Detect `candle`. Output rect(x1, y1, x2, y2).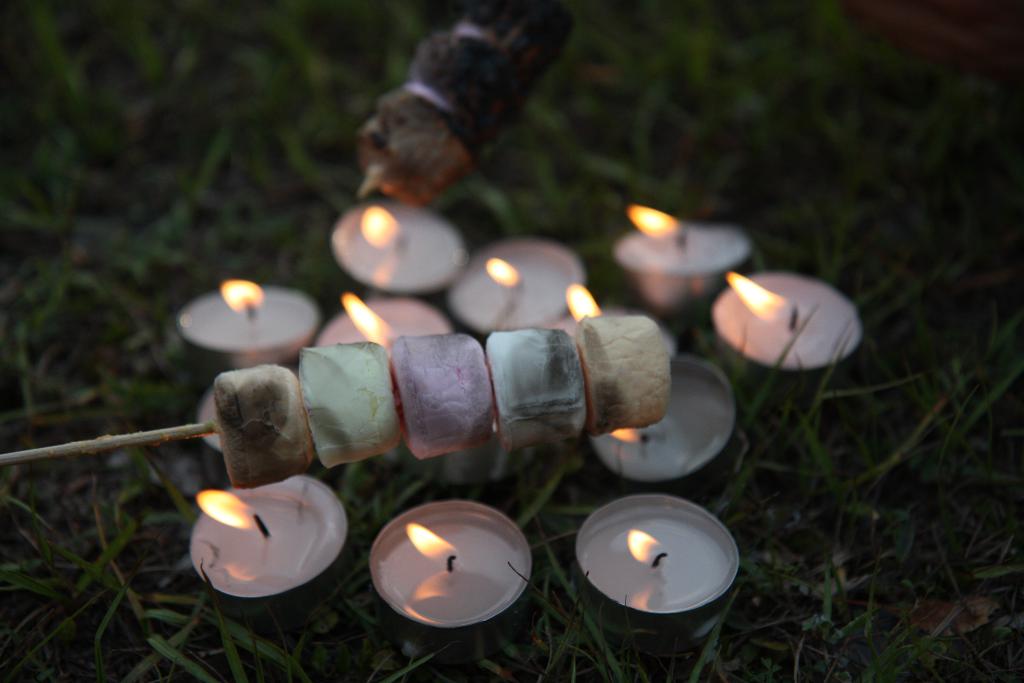
rect(369, 497, 530, 664).
